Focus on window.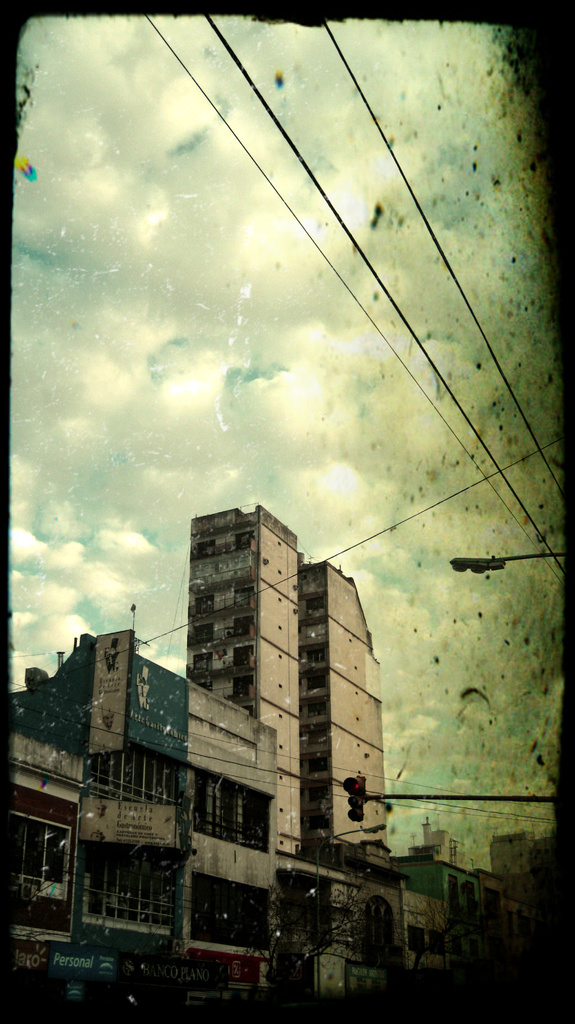
Focused at 193, 655, 217, 672.
